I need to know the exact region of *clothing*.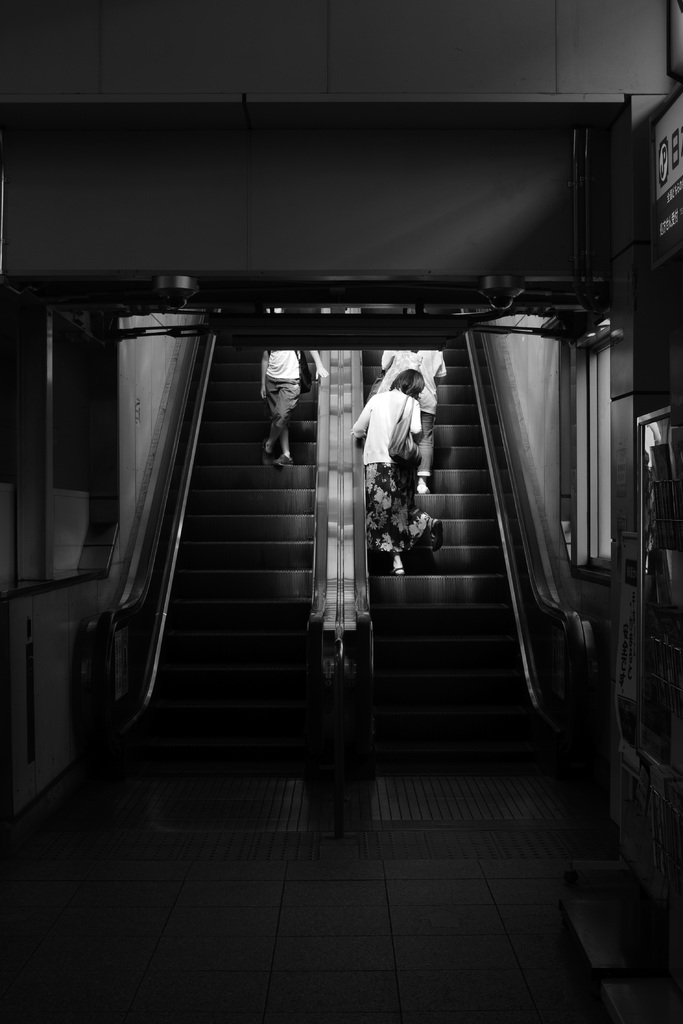
Region: 253:342:306:461.
